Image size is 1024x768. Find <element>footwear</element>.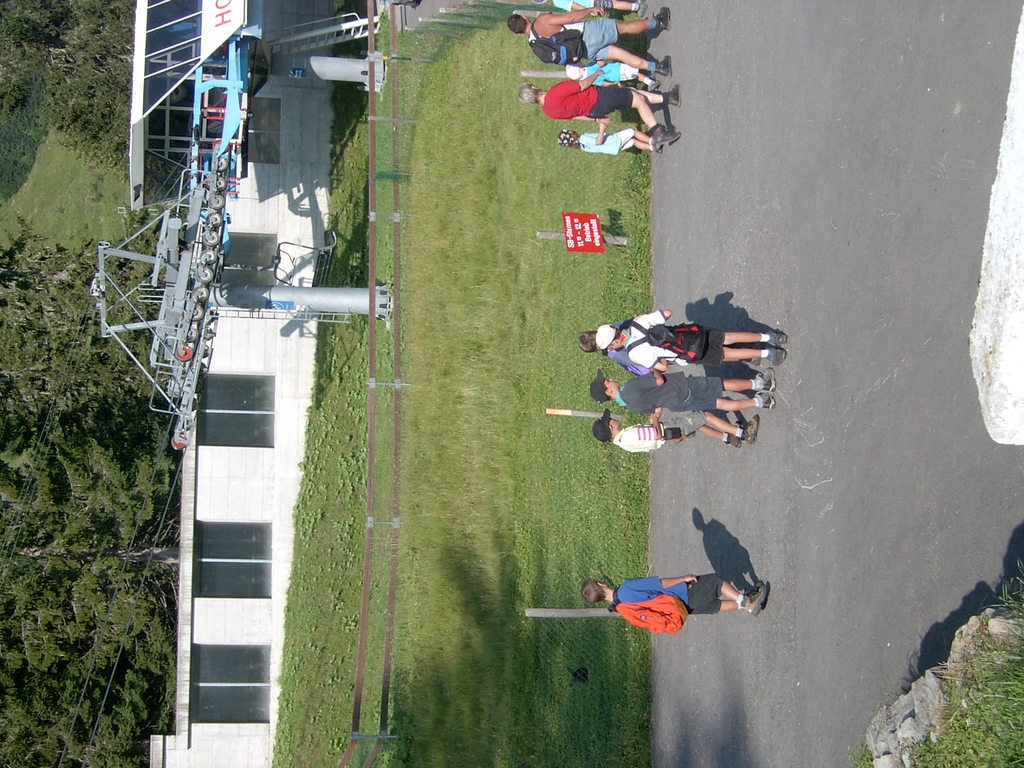
select_region(655, 55, 672, 77).
